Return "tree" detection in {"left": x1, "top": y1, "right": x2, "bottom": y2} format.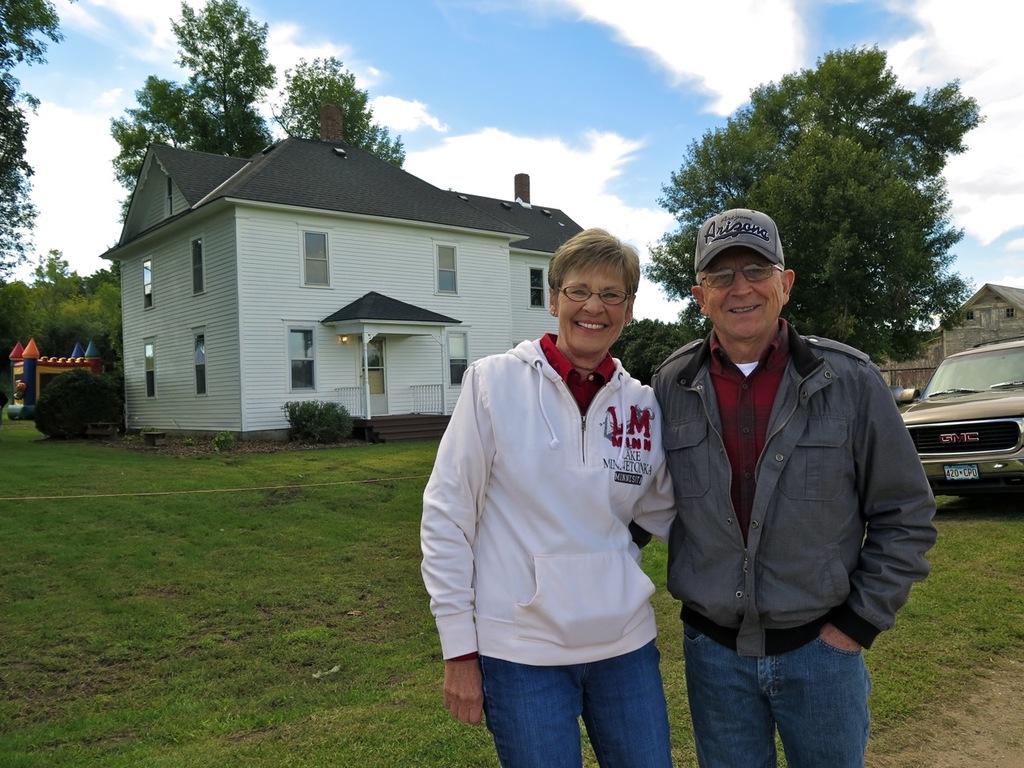
{"left": 644, "top": 40, "right": 982, "bottom": 377}.
